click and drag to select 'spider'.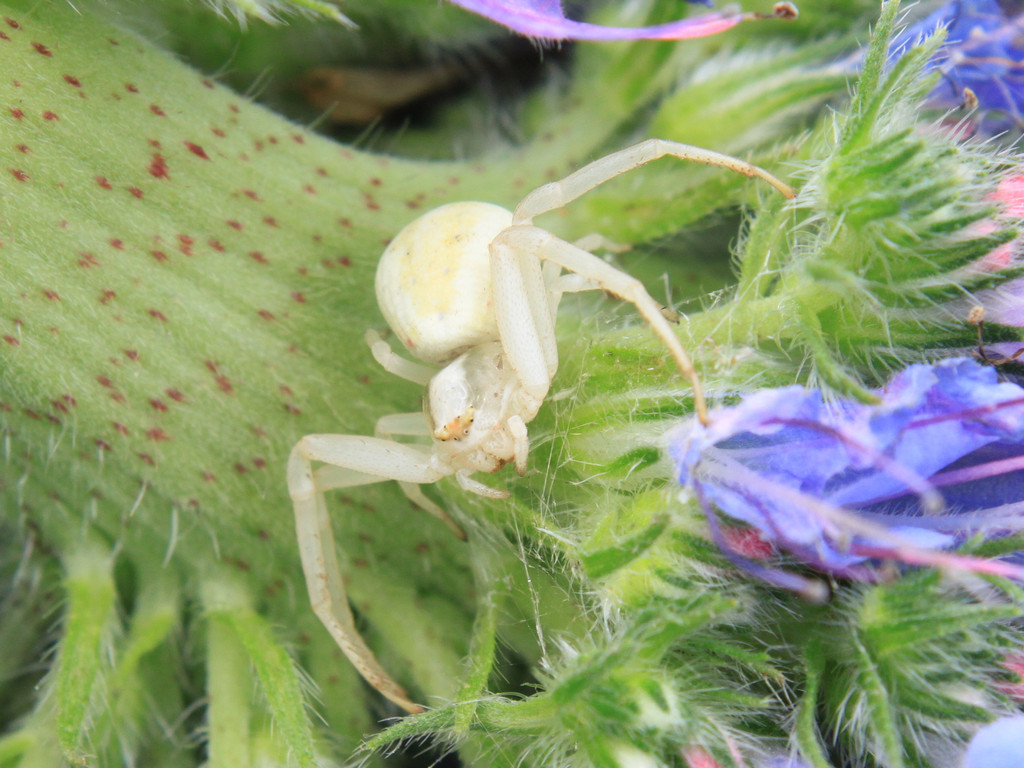
Selection: bbox=(284, 137, 797, 723).
